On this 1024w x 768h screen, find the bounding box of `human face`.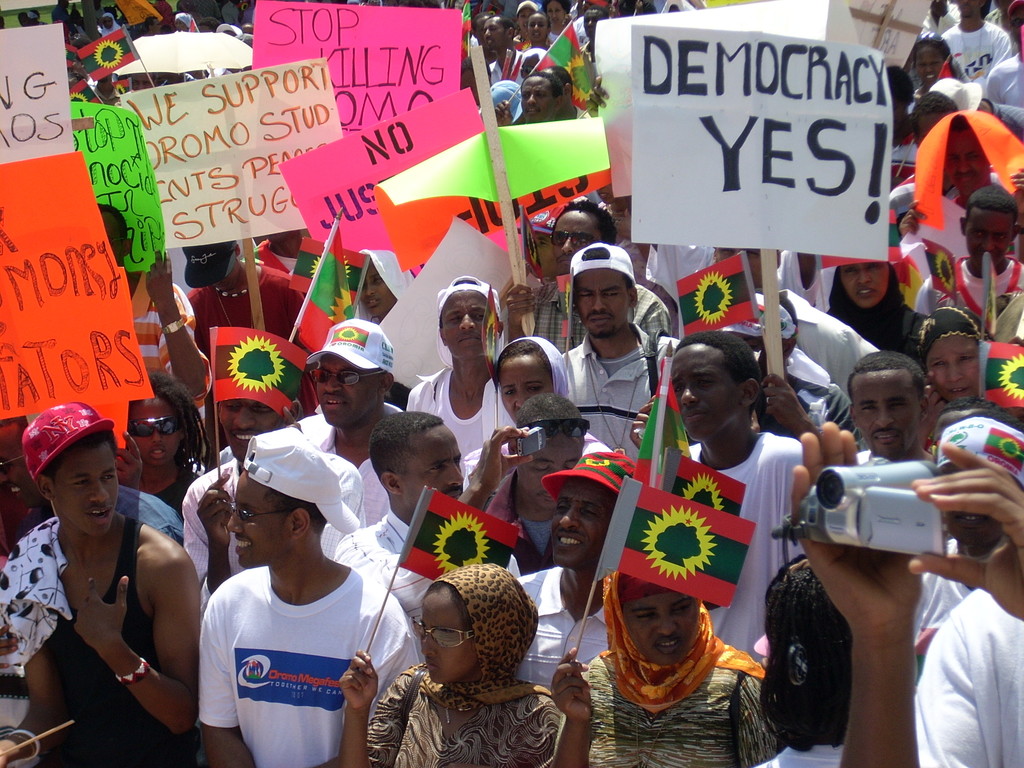
Bounding box: bbox=(548, 204, 609, 267).
